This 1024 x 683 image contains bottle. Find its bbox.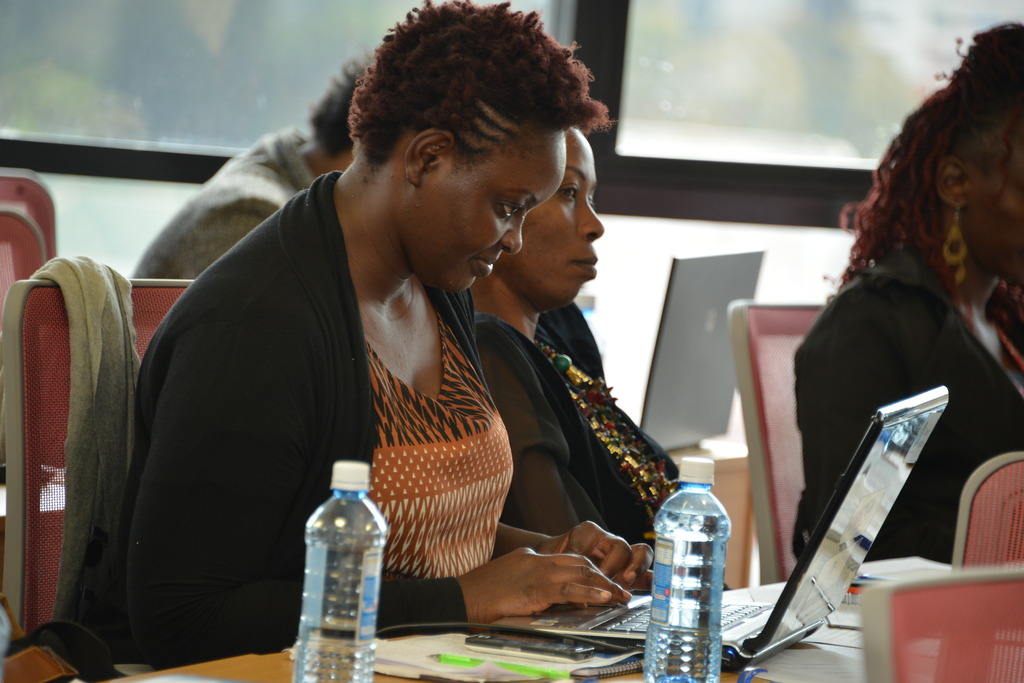
(289,468,388,665).
